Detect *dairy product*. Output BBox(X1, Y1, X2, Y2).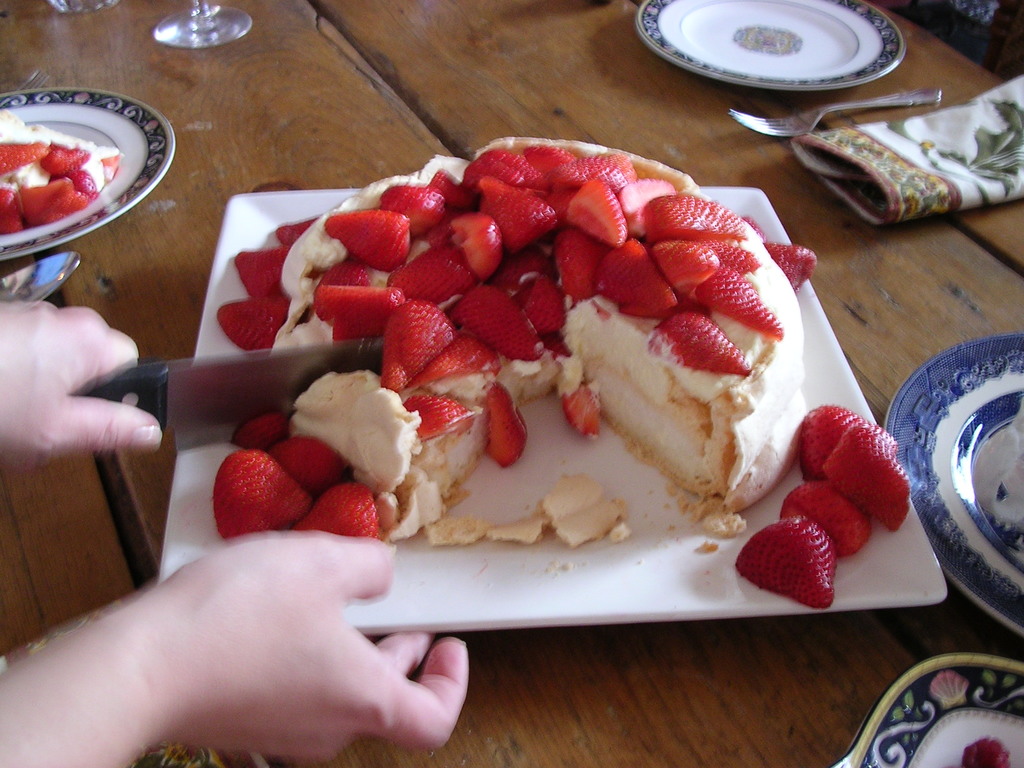
BBox(0, 106, 121, 225).
